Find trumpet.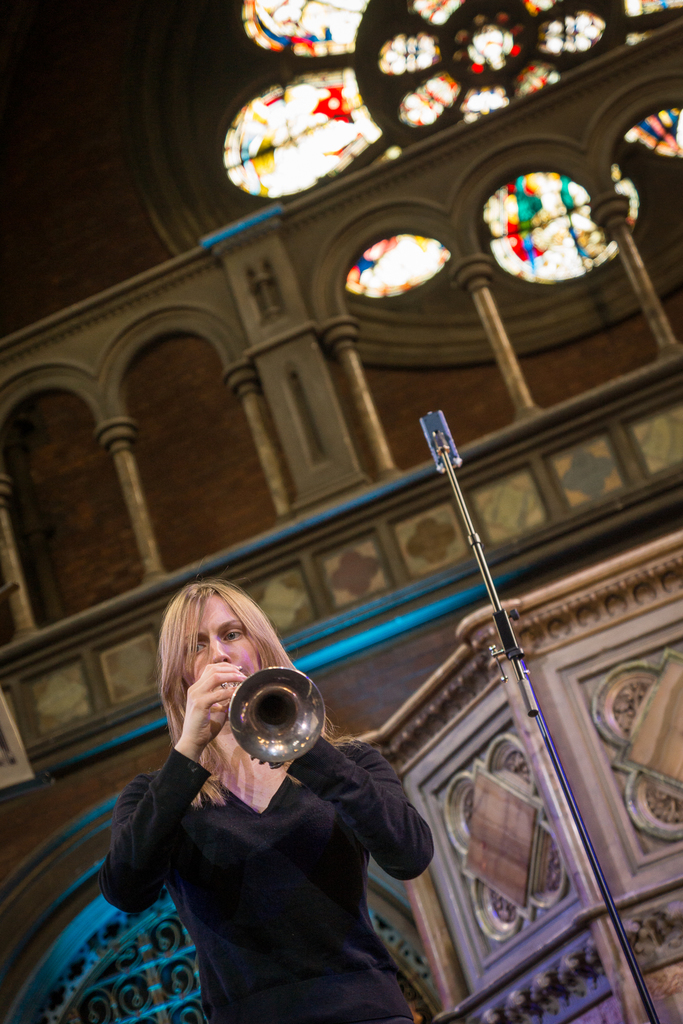
(181, 676, 329, 790).
